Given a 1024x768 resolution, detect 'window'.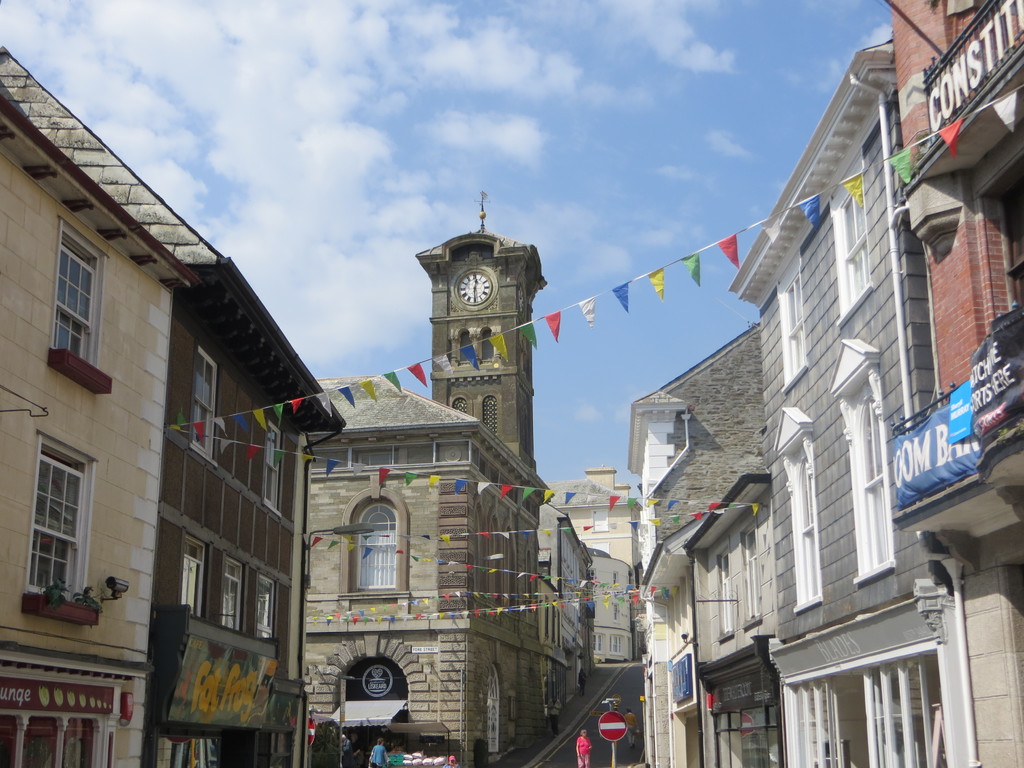
l=348, t=495, r=402, b=591.
